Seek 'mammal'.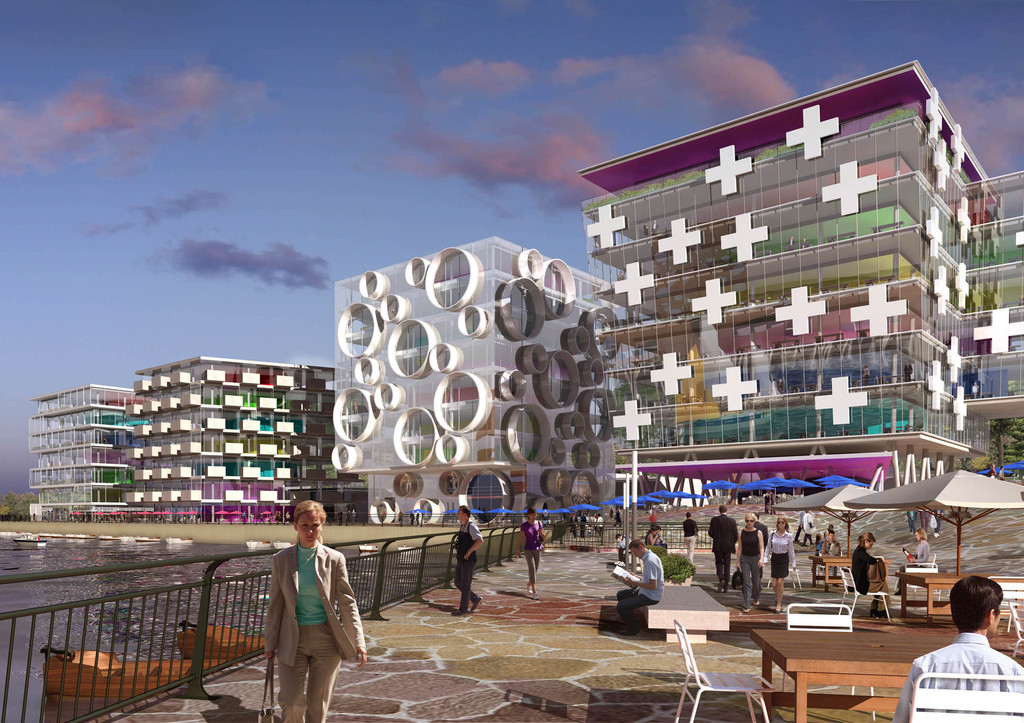
select_region(899, 523, 930, 594).
